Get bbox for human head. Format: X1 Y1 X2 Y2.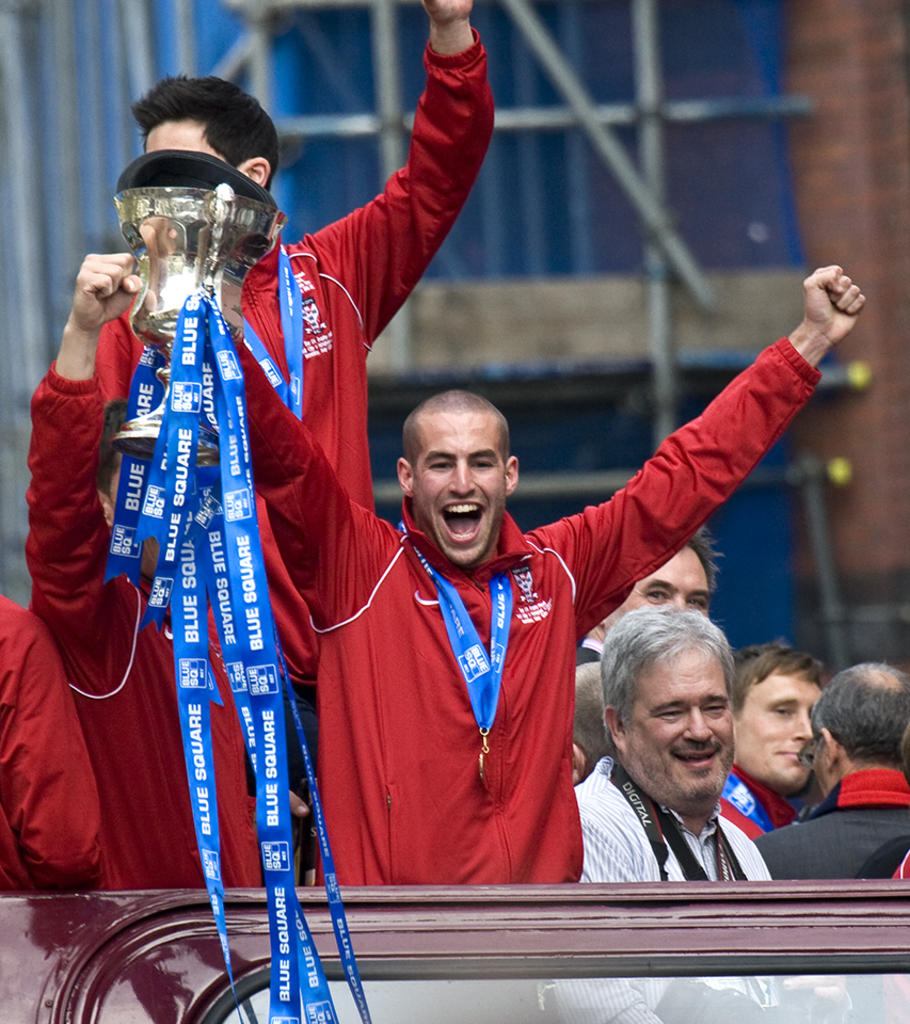
810 656 909 789.
